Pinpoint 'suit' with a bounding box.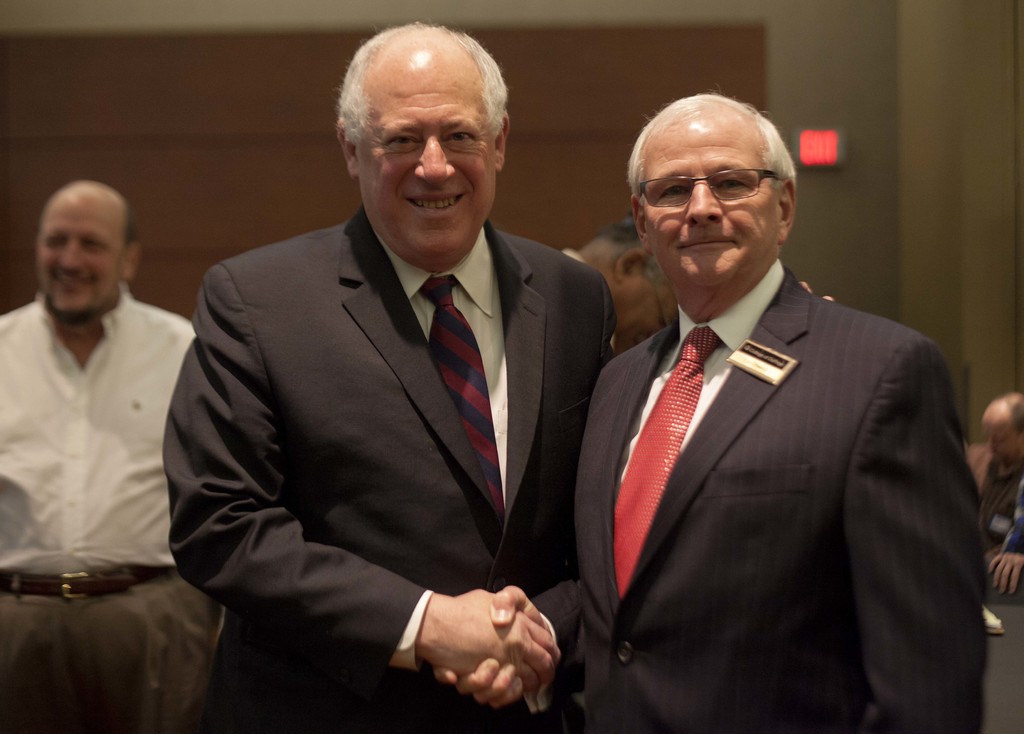
<bbox>165, 56, 618, 733</bbox>.
